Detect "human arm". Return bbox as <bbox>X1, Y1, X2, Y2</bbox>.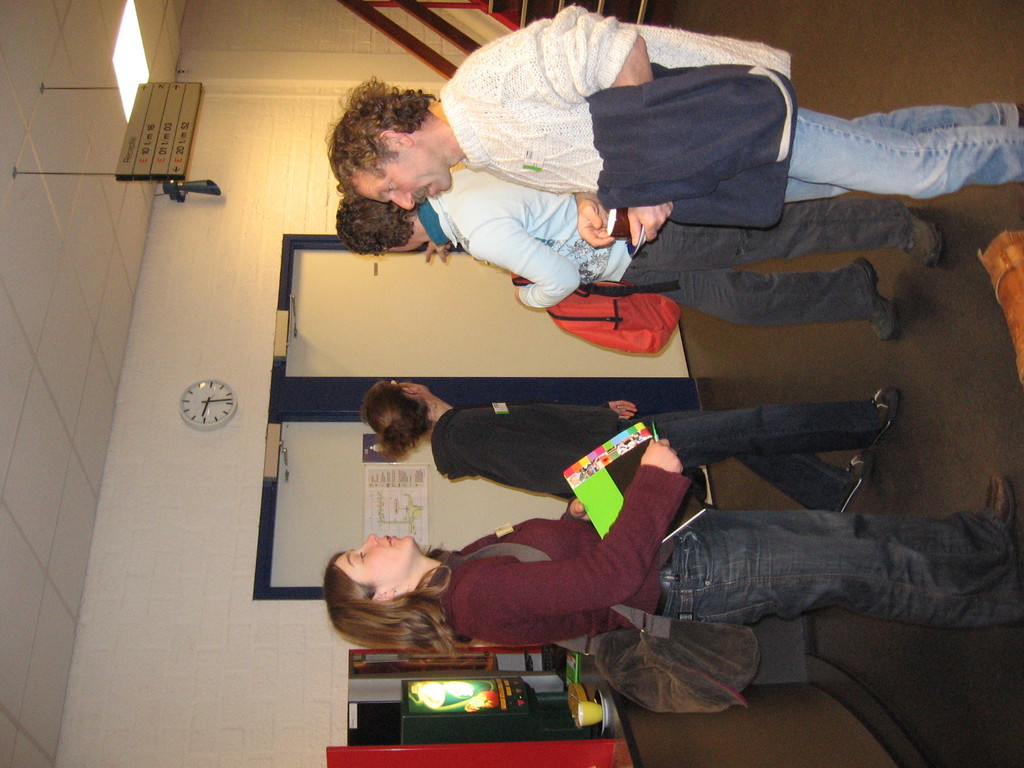
<bbox>476, 224, 589, 307</bbox>.
